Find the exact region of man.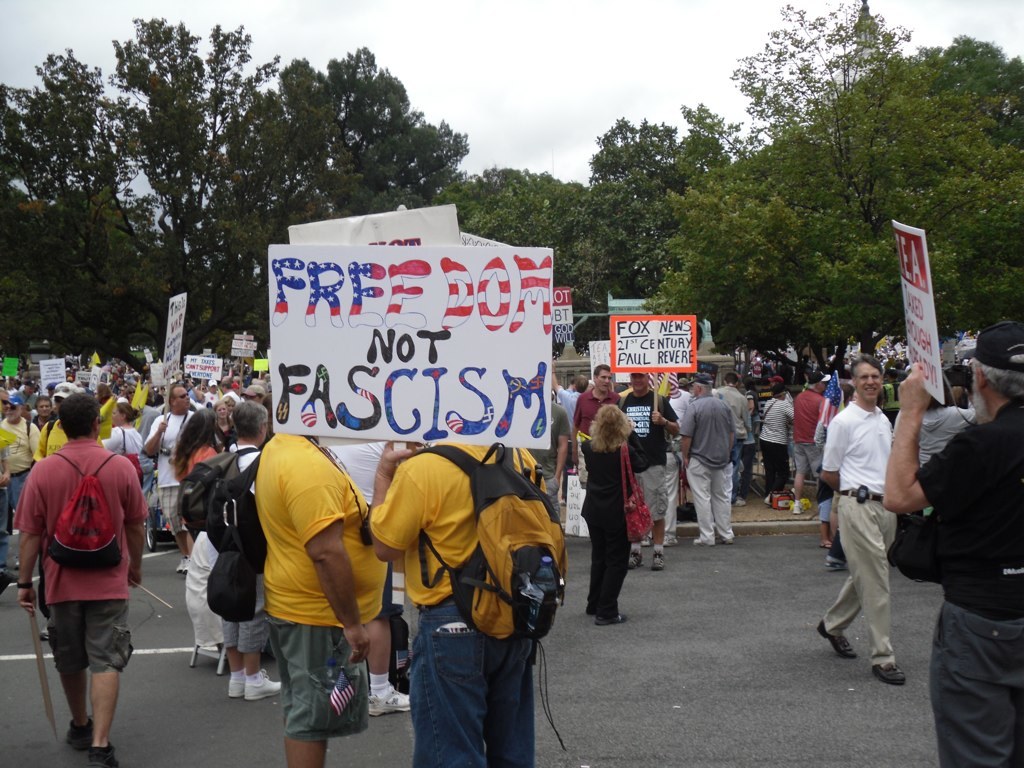
Exact region: 266 418 393 767.
